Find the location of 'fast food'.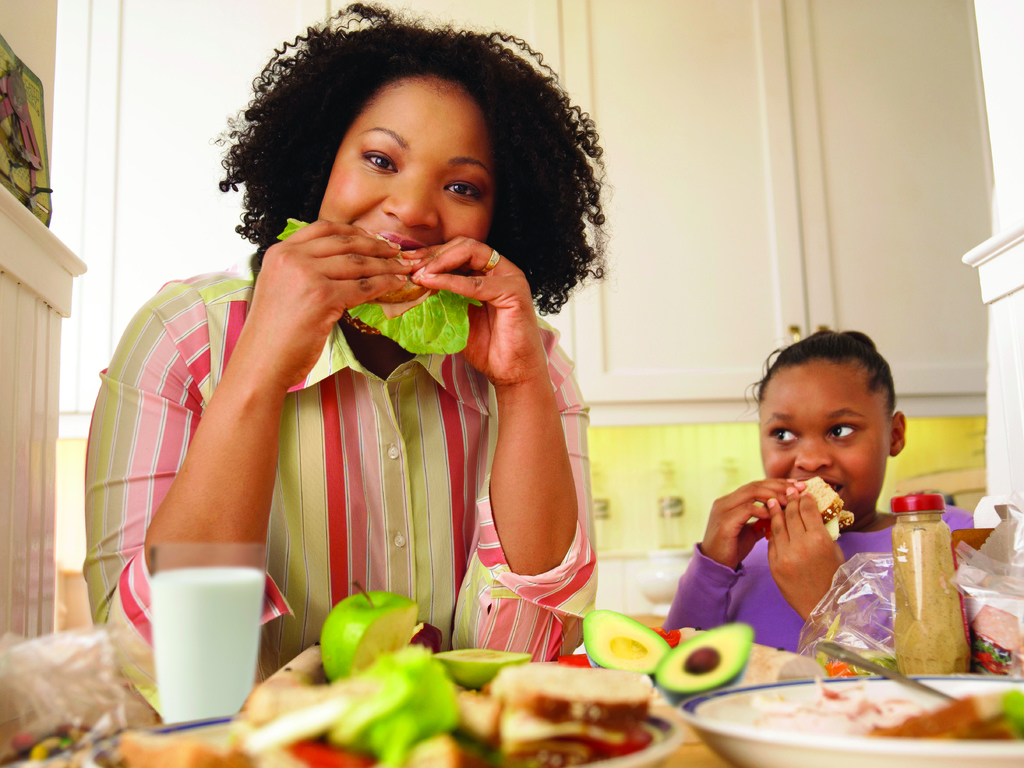
Location: (left=764, top=474, right=852, bottom=543).
